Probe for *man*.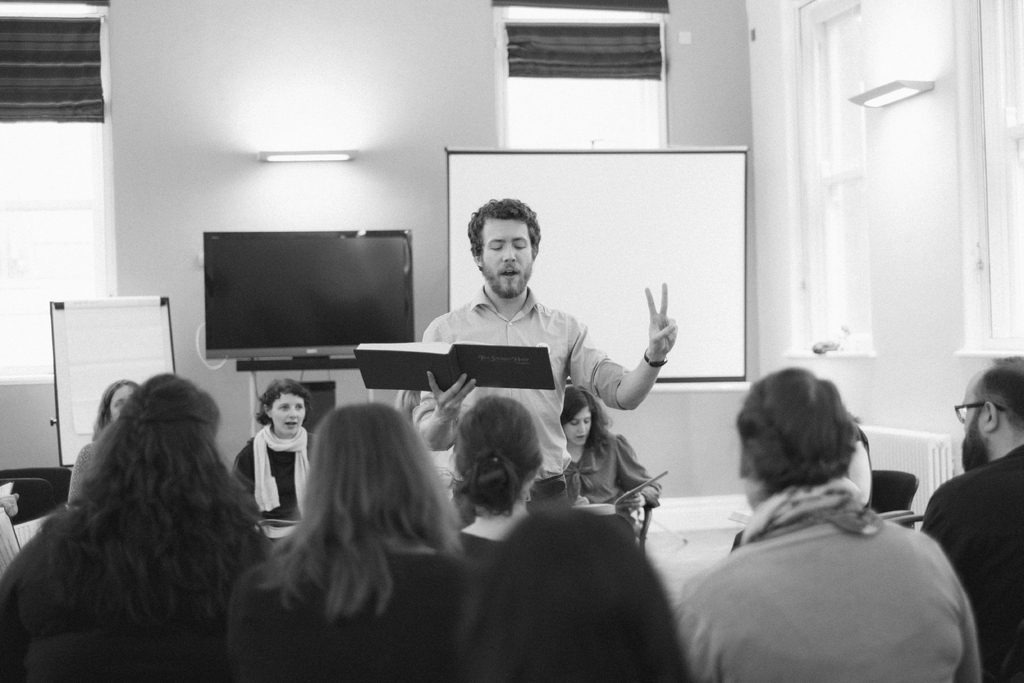
Probe result: (left=414, top=194, right=682, bottom=543).
